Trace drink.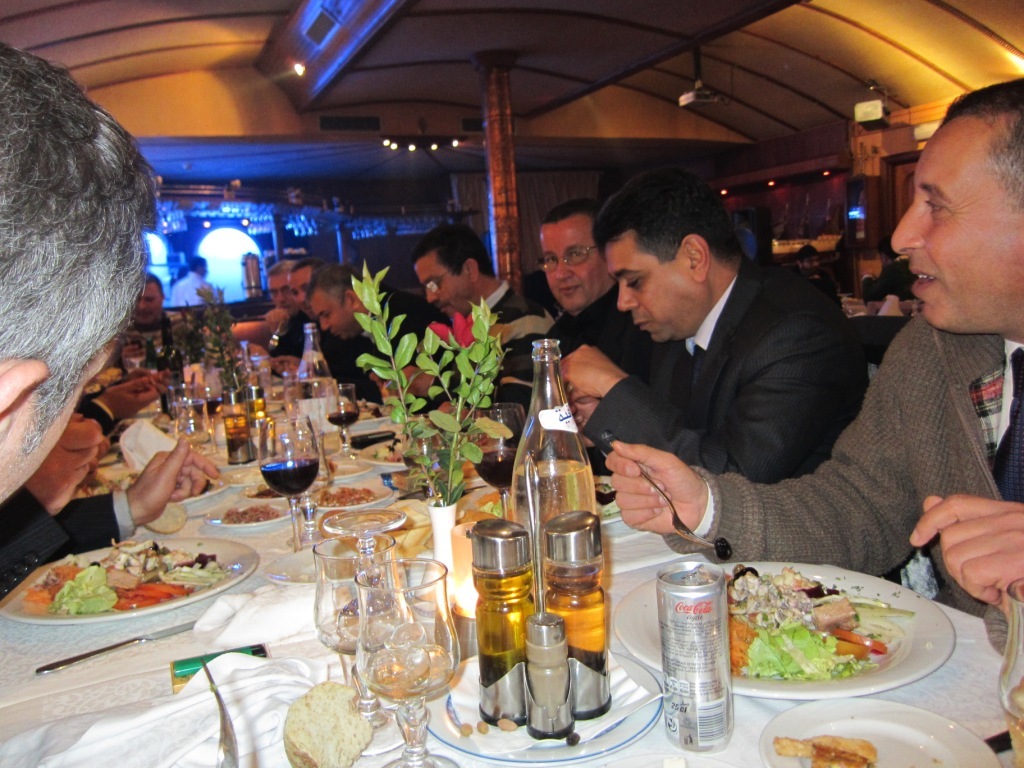
Traced to (x1=297, y1=379, x2=337, y2=438).
